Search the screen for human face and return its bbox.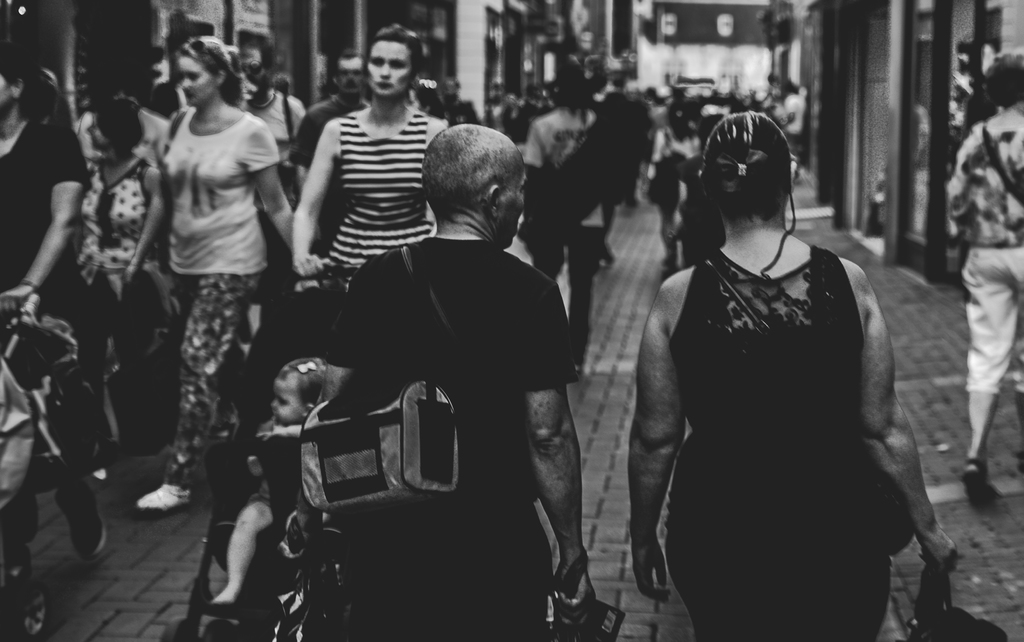
Found: bbox=[83, 117, 109, 154].
